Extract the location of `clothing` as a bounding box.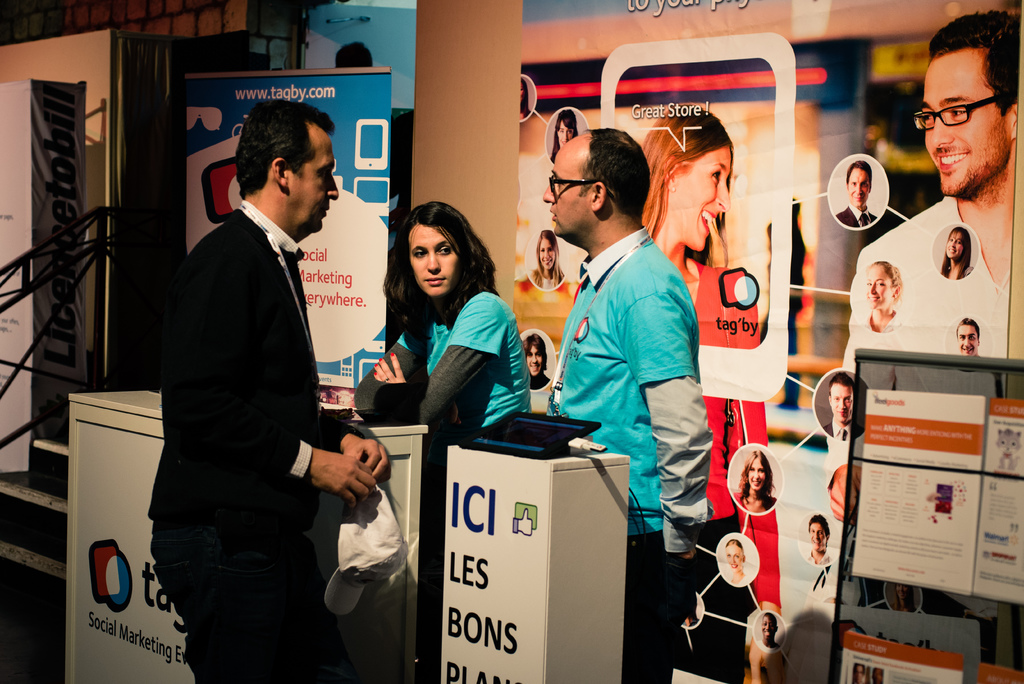
pyautogui.locateOnScreen(824, 419, 852, 441).
